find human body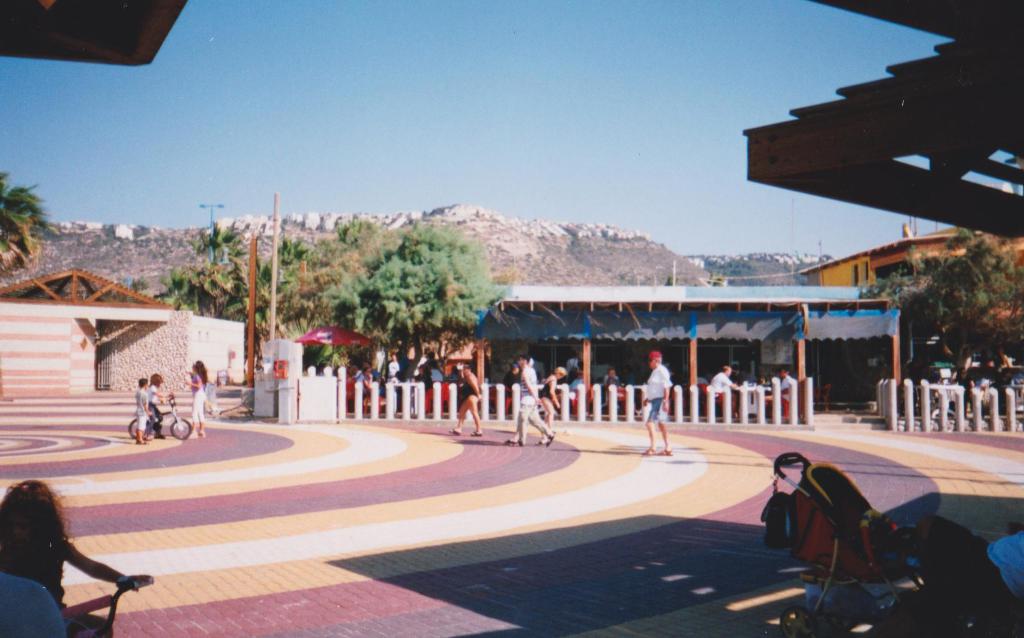
456:365:481:434
